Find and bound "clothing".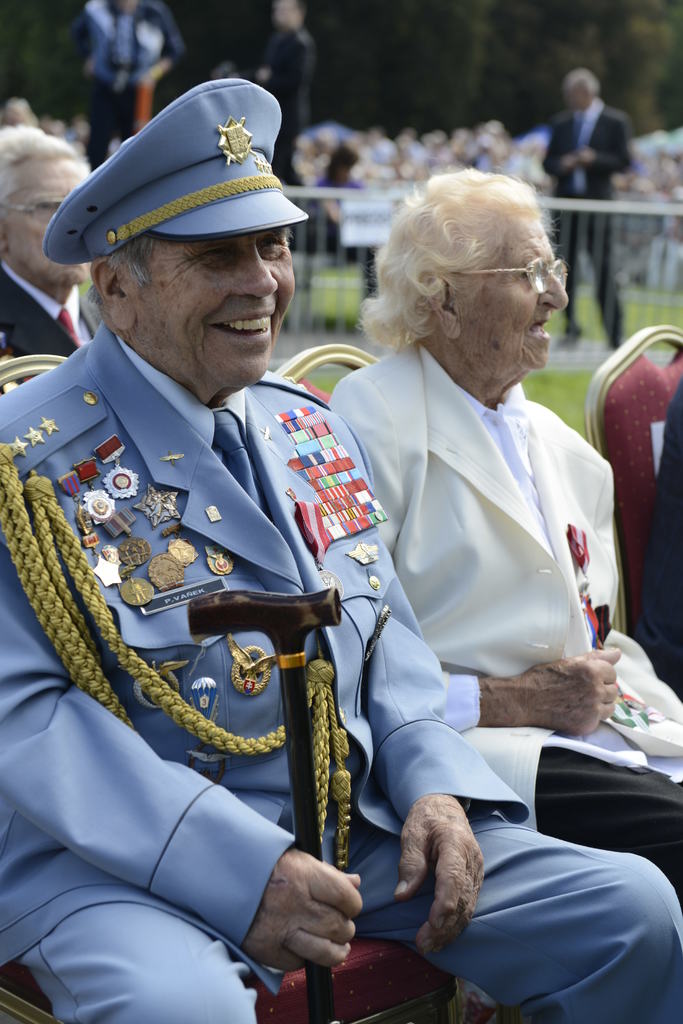
Bound: bbox=(331, 336, 682, 882).
